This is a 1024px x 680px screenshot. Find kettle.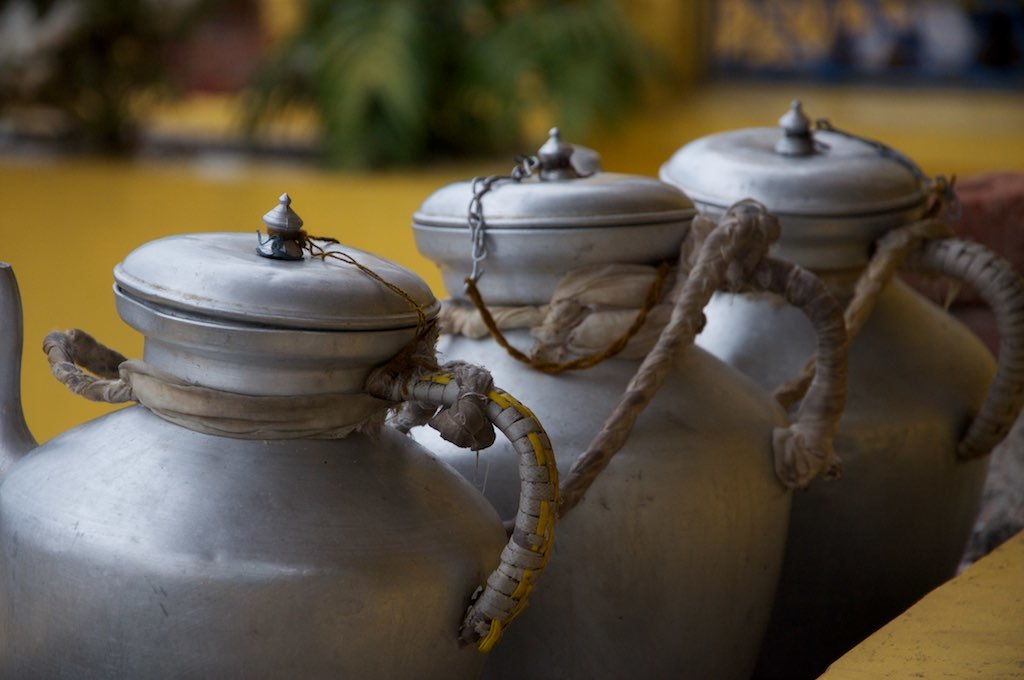
Bounding box: x1=404 y1=119 x2=845 y2=679.
